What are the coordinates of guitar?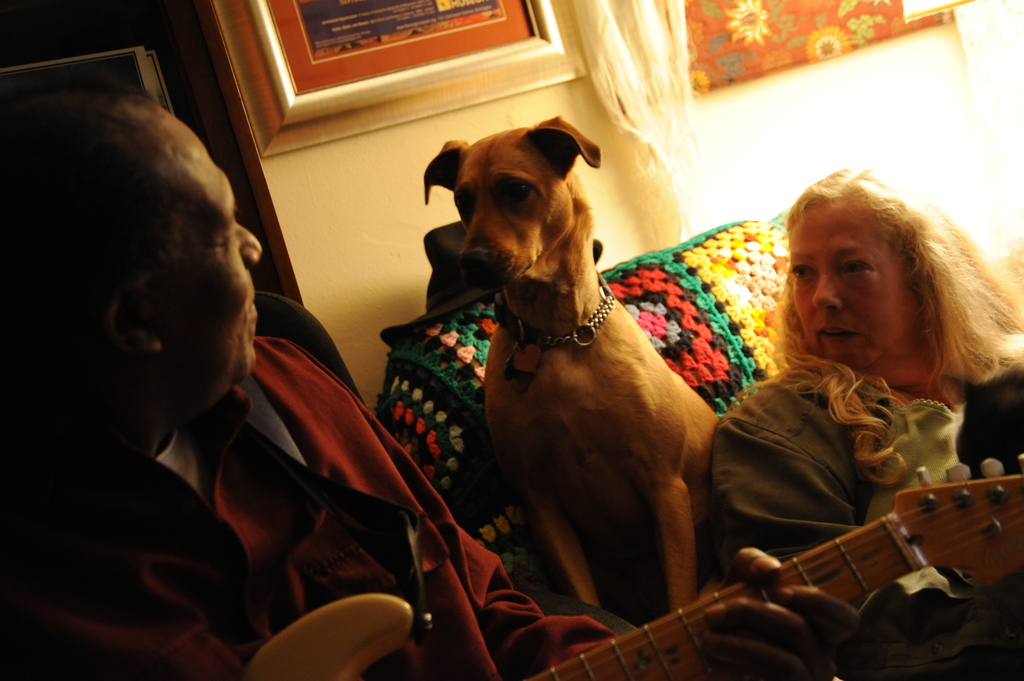
BBox(243, 456, 1023, 680).
